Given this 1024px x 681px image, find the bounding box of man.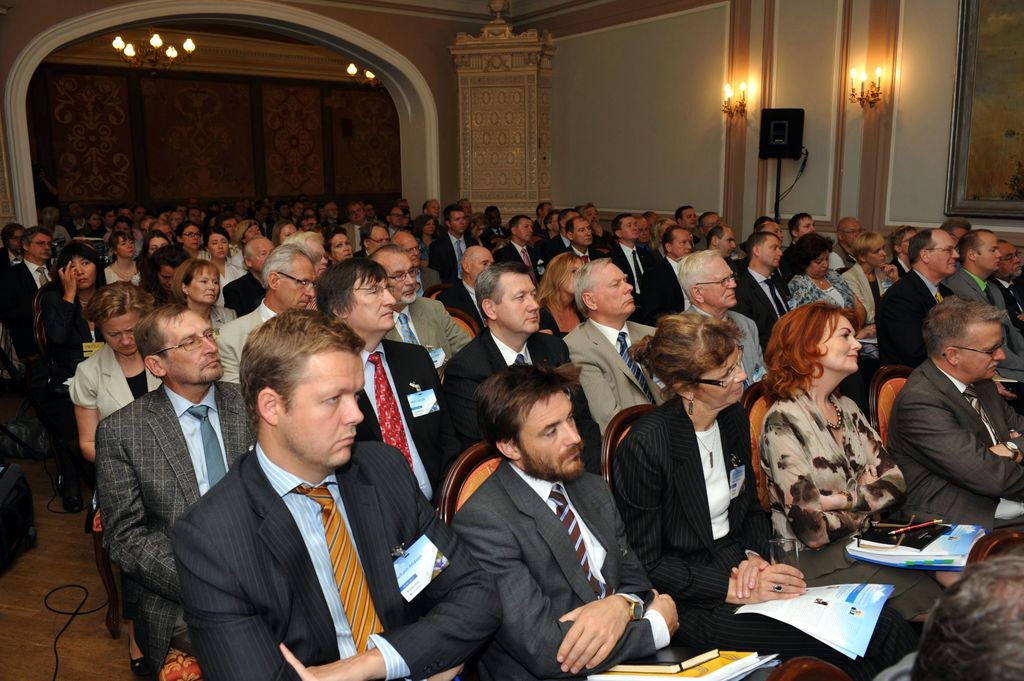
[360, 220, 391, 260].
